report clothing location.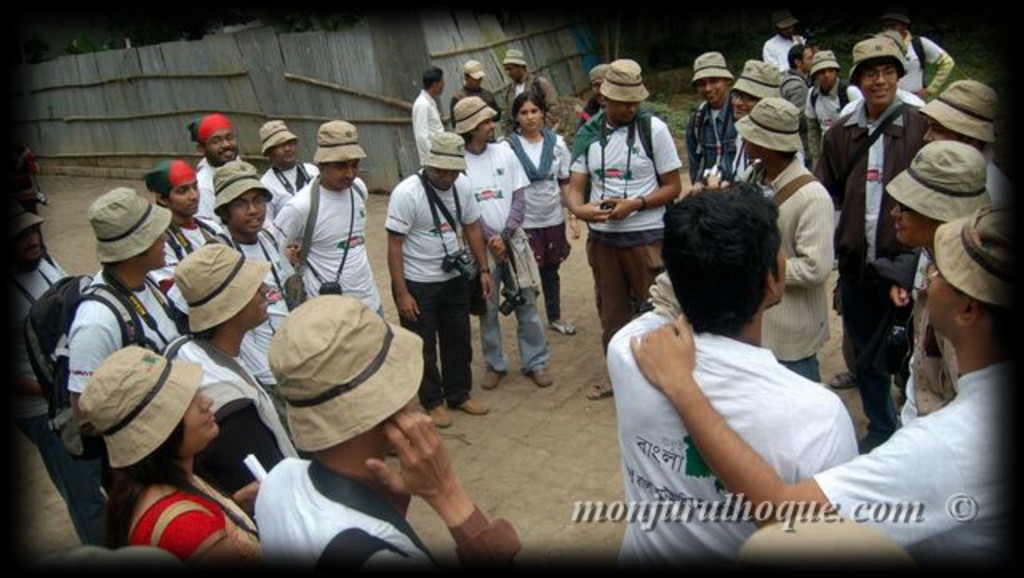
Report: <bbox>606, 274, 856, 562</bbox>.
